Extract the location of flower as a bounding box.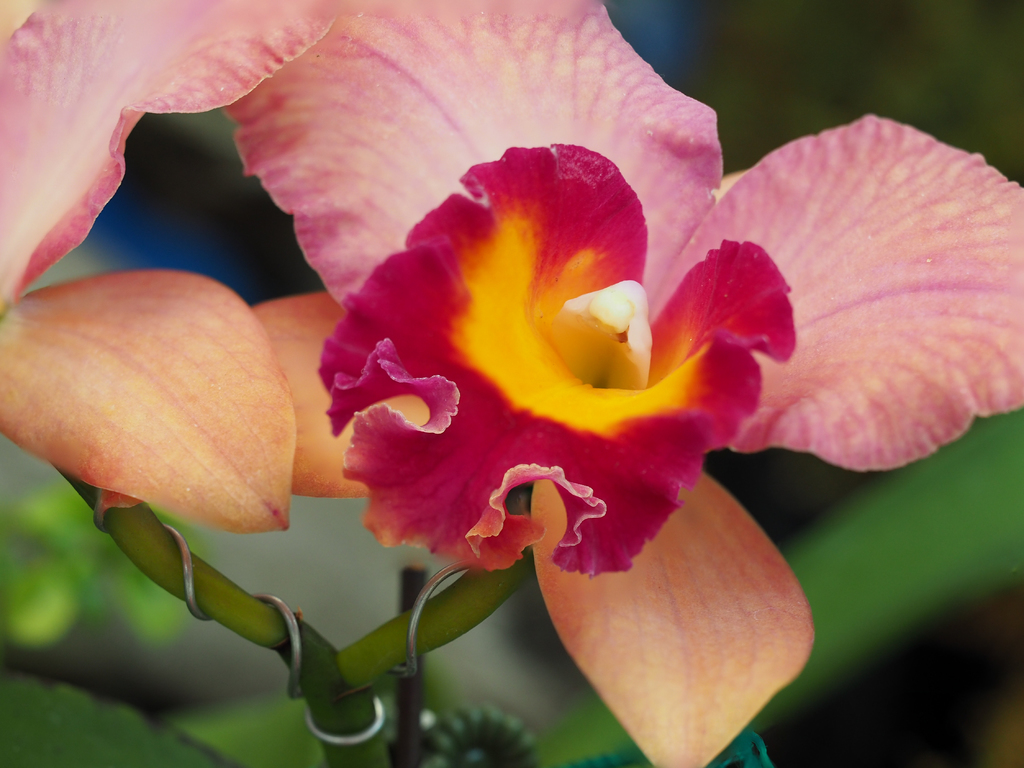
region(3, 0, 1023, 765).
